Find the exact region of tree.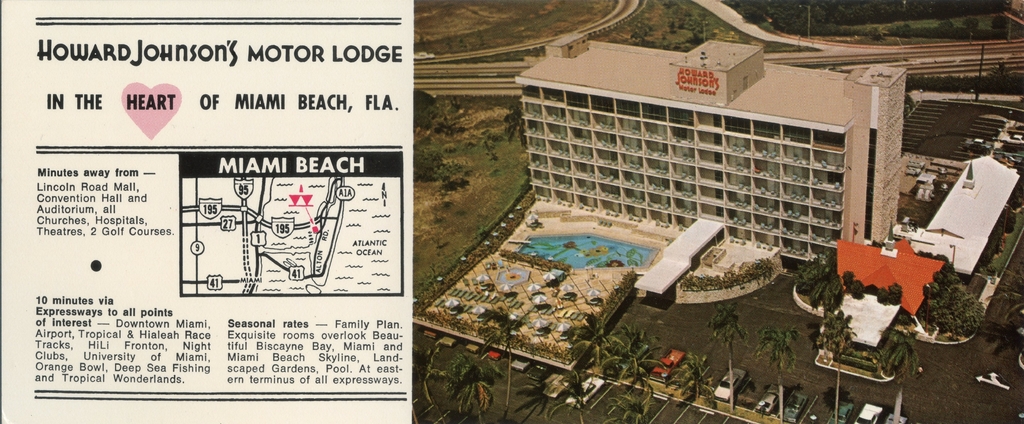
Exact region: 475:303:527:423.
